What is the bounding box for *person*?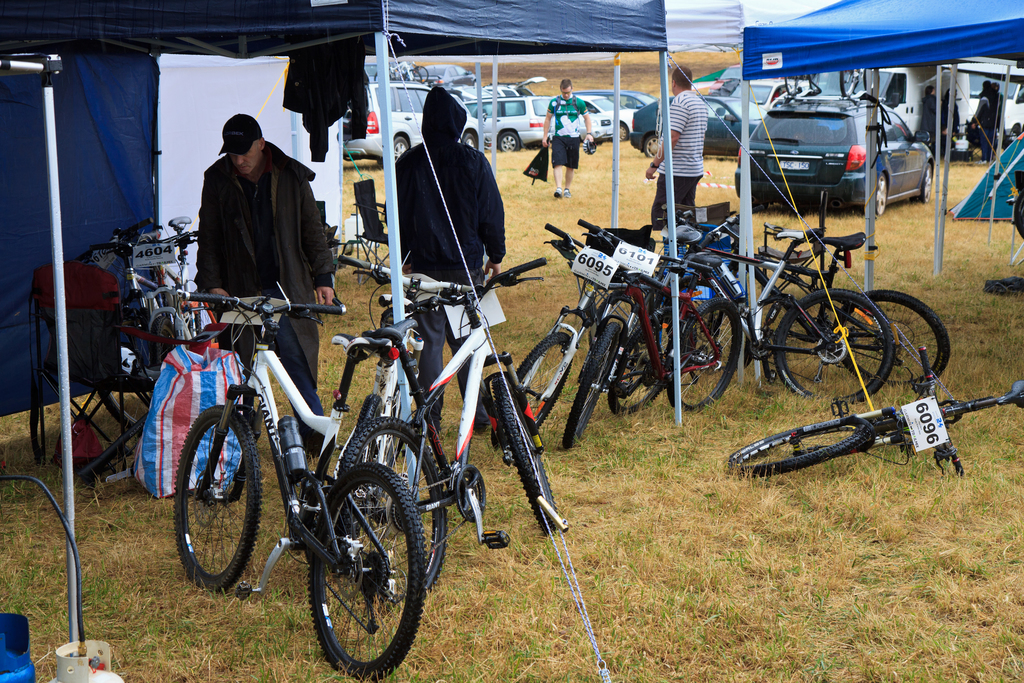
[left=922, top=84, right=941, bottom=158].
